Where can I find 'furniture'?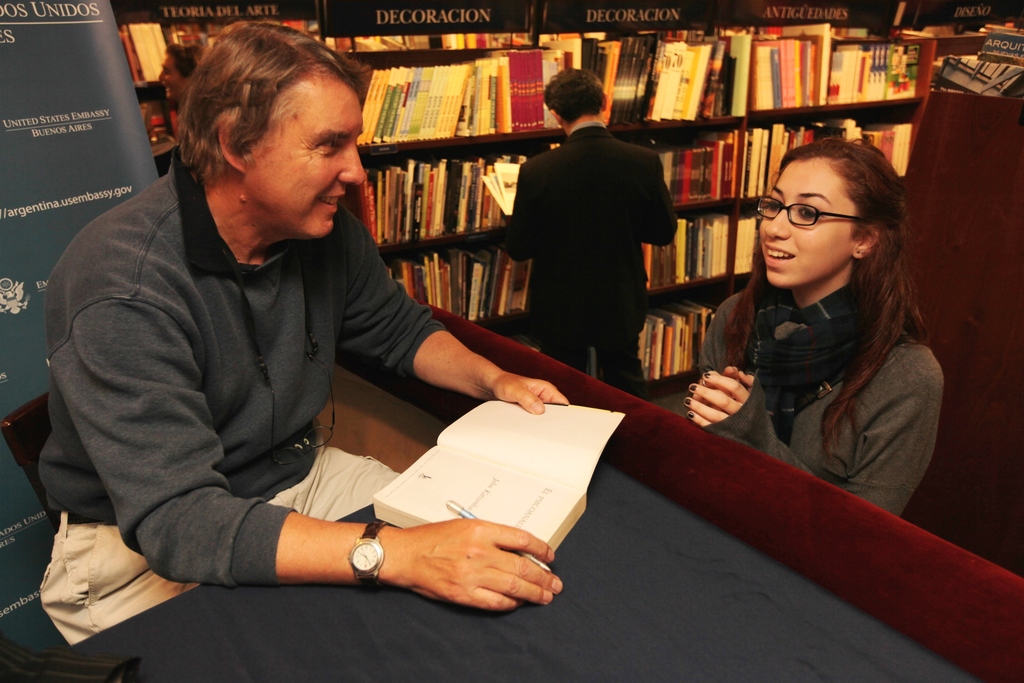
You can find it at 904/95/1019/537.
